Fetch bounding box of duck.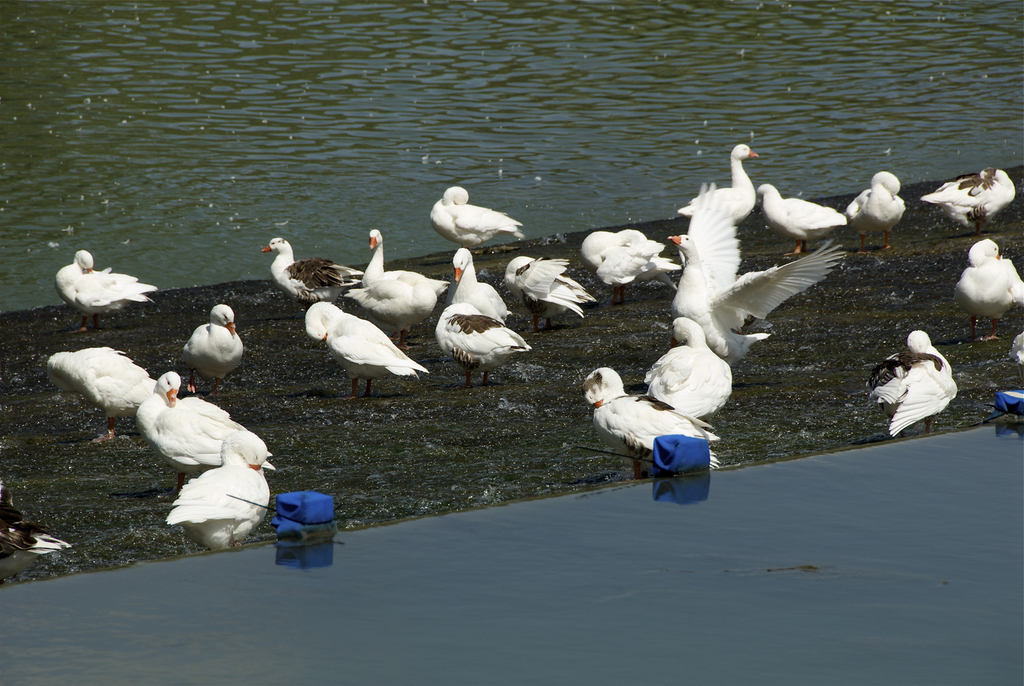
Bbox: crop(164, 429, 280, 550).
